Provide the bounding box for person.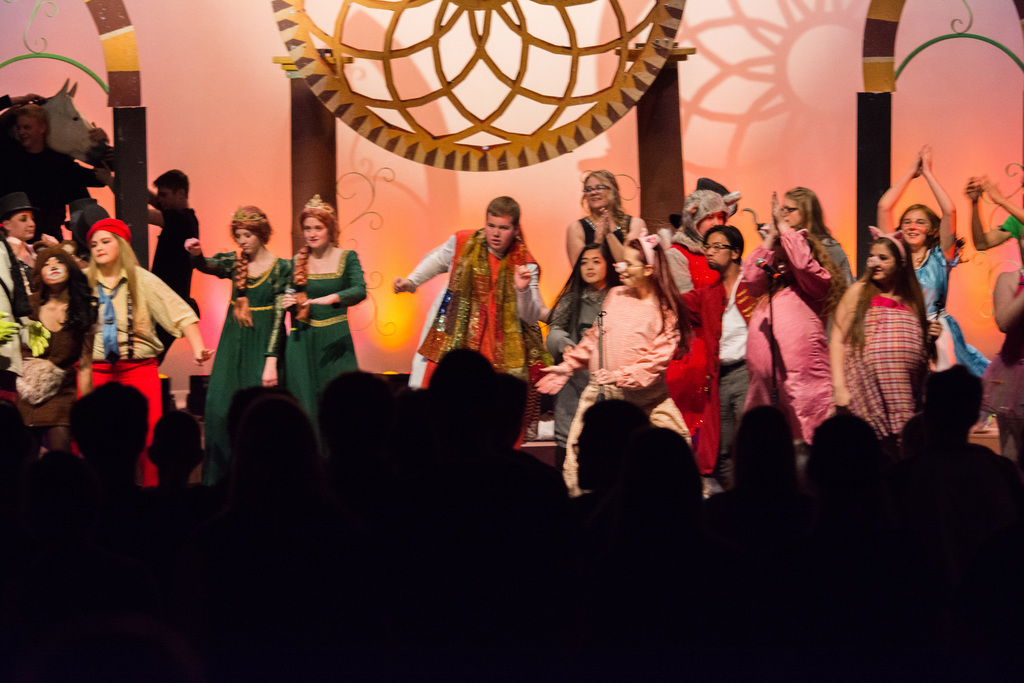
829 220 943 445.
